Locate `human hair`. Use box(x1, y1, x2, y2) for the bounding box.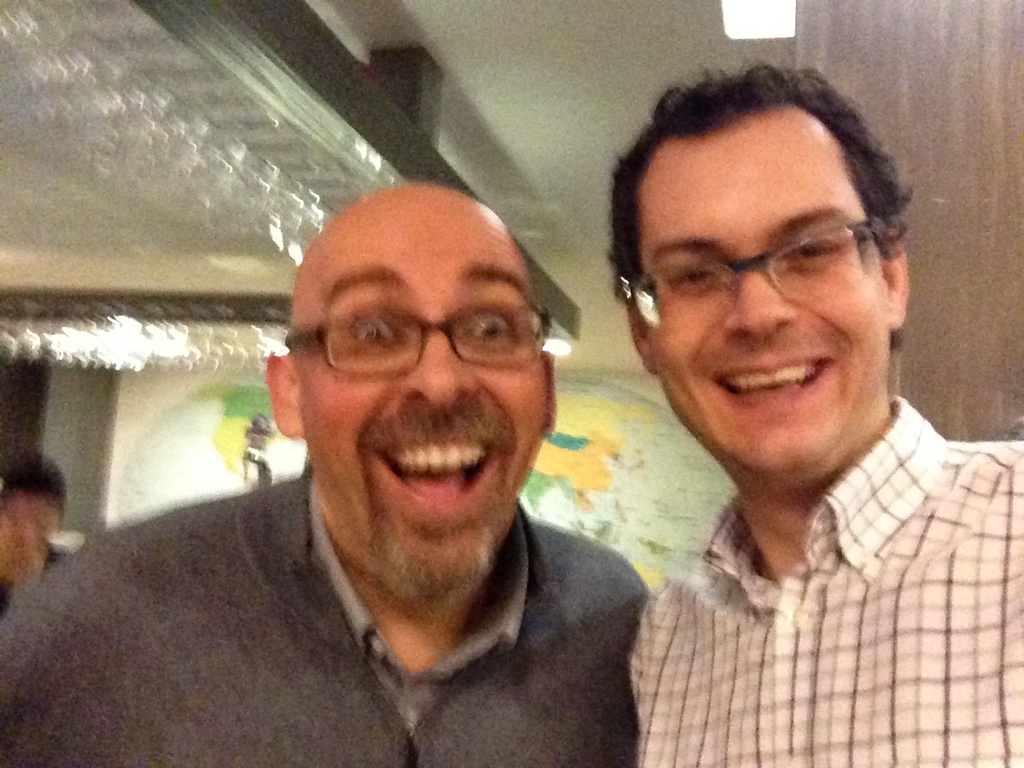
box(0, 440, 70, 530).
